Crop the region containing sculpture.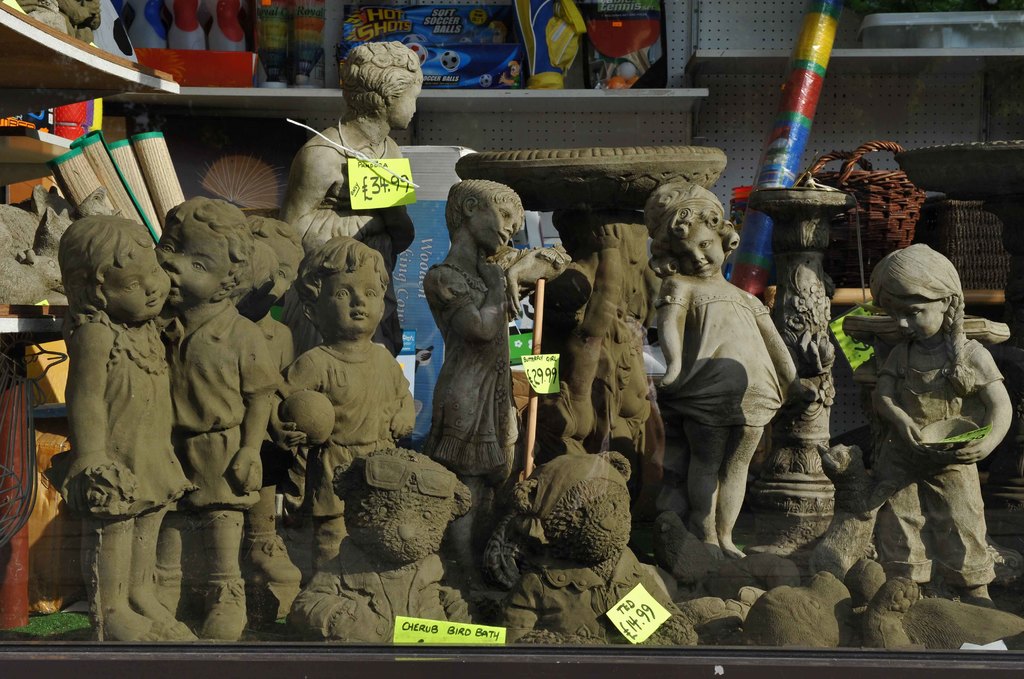
Crop region: 302:436:476:642.
